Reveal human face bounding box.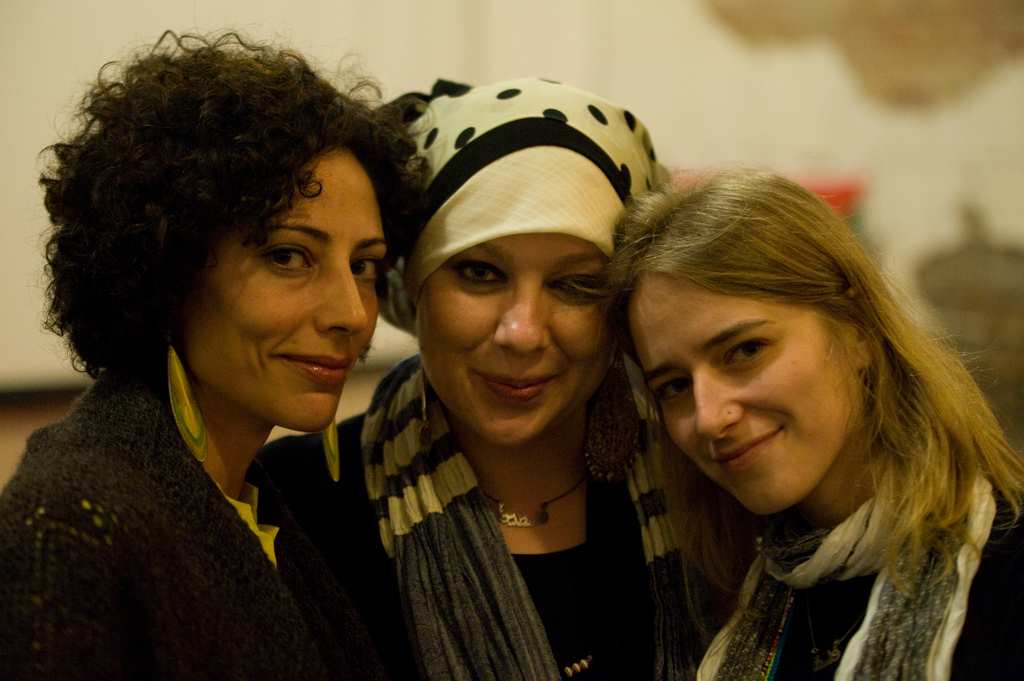
Revealed: crop(183, 149, 389, 431).
